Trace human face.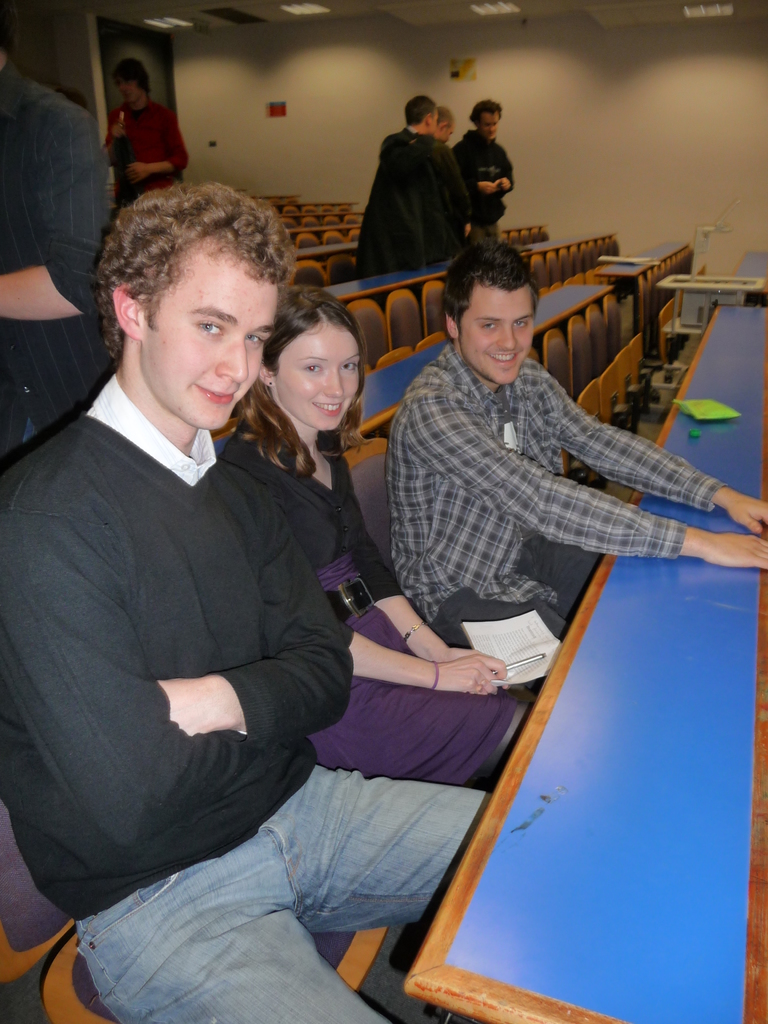
Traced to BBox(462, 287, 537, 382).
